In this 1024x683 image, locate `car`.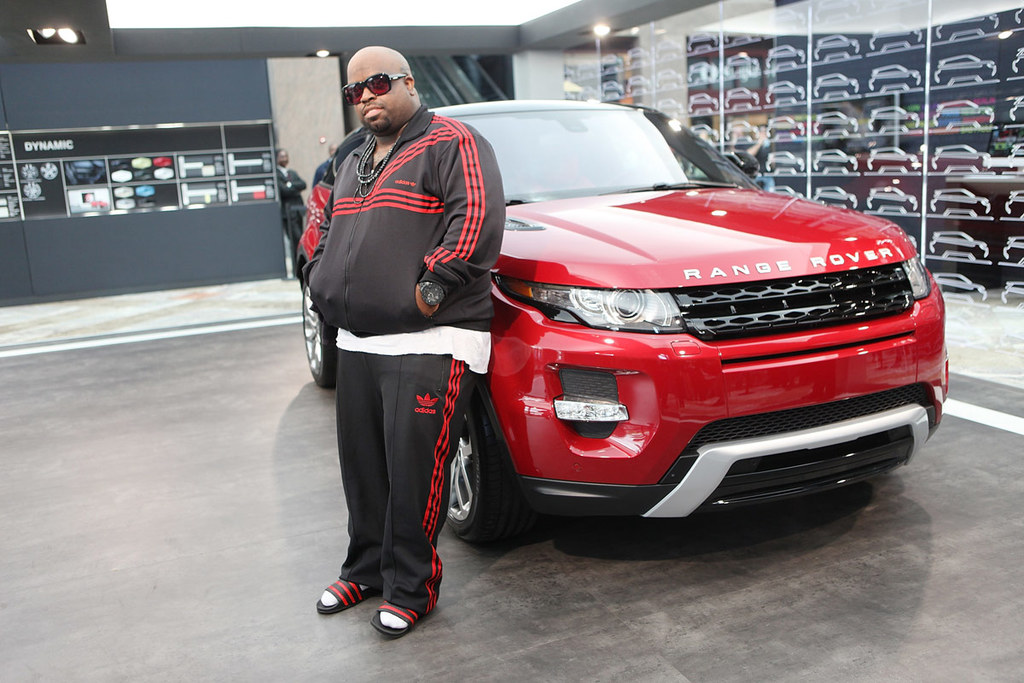
Bounding box: 656 67 680 85.
